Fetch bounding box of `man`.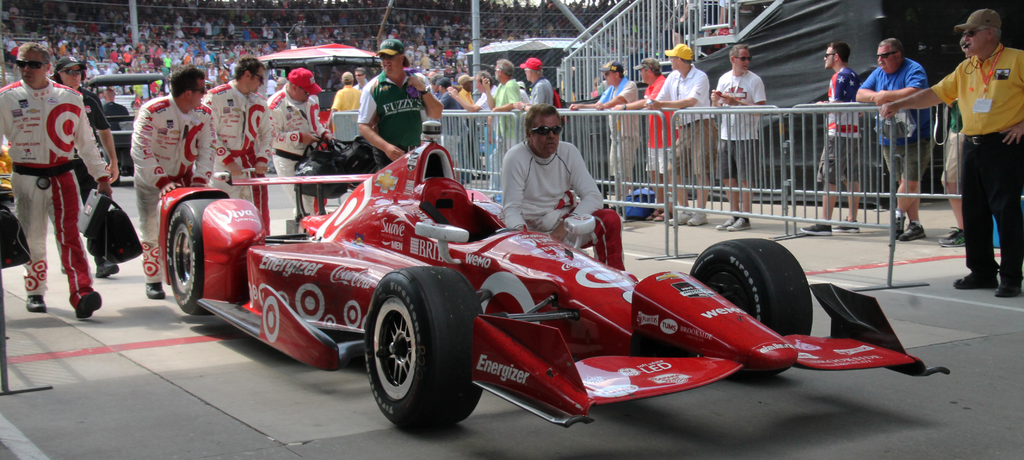
Bbox: x1=852, y1=39, x2=933, y2=244.
